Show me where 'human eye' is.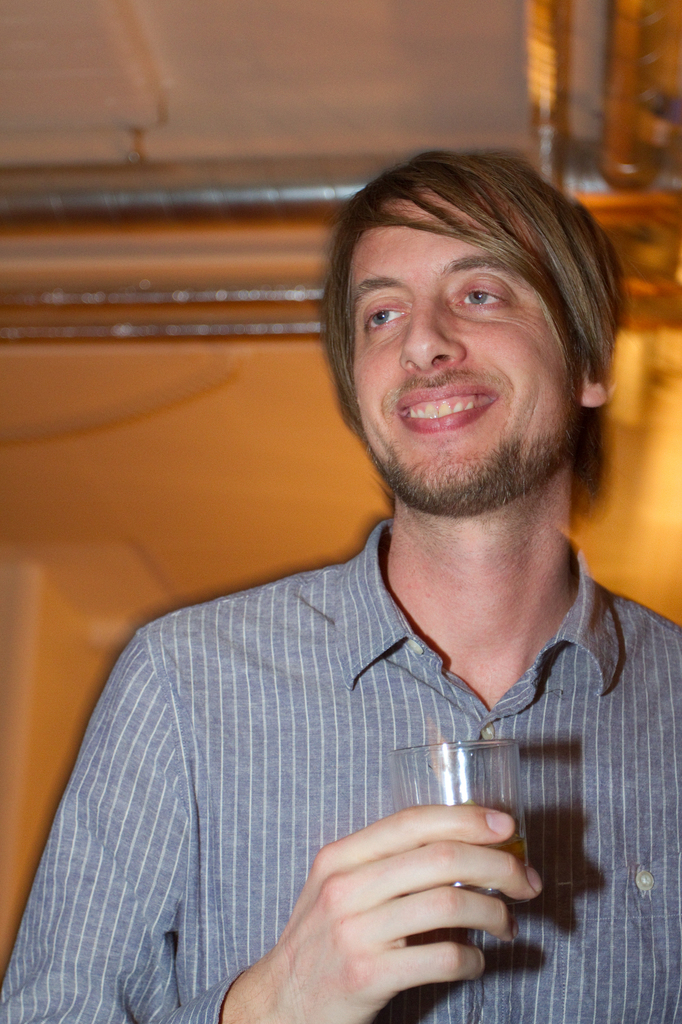
'human eye' is at {"left": 452, "top": 277, "right": 516, "bottom": 310}.
